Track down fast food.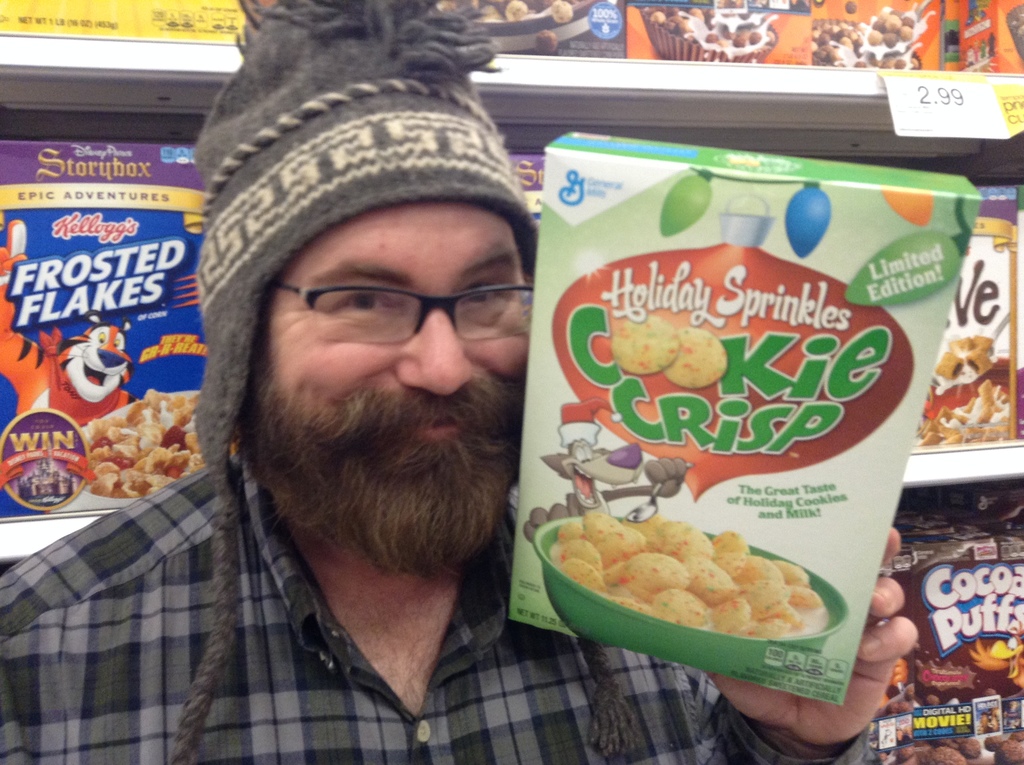
Tracked to 532/499/857/674.
